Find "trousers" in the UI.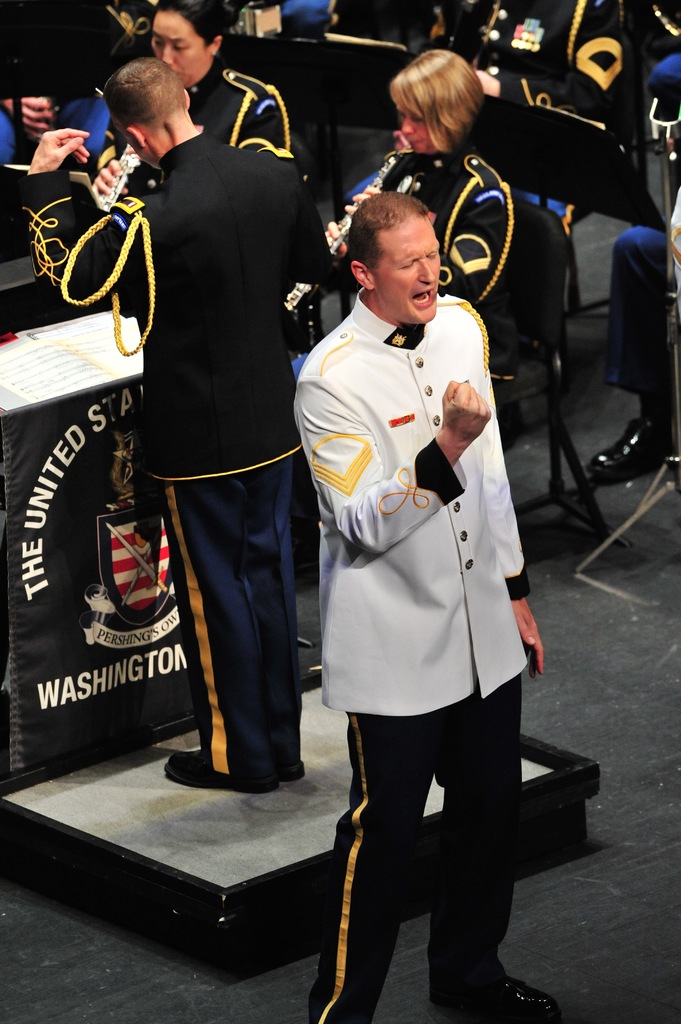
UI element at {"left": 157, "top": 458, "right": 298, "bottom": 774}.
